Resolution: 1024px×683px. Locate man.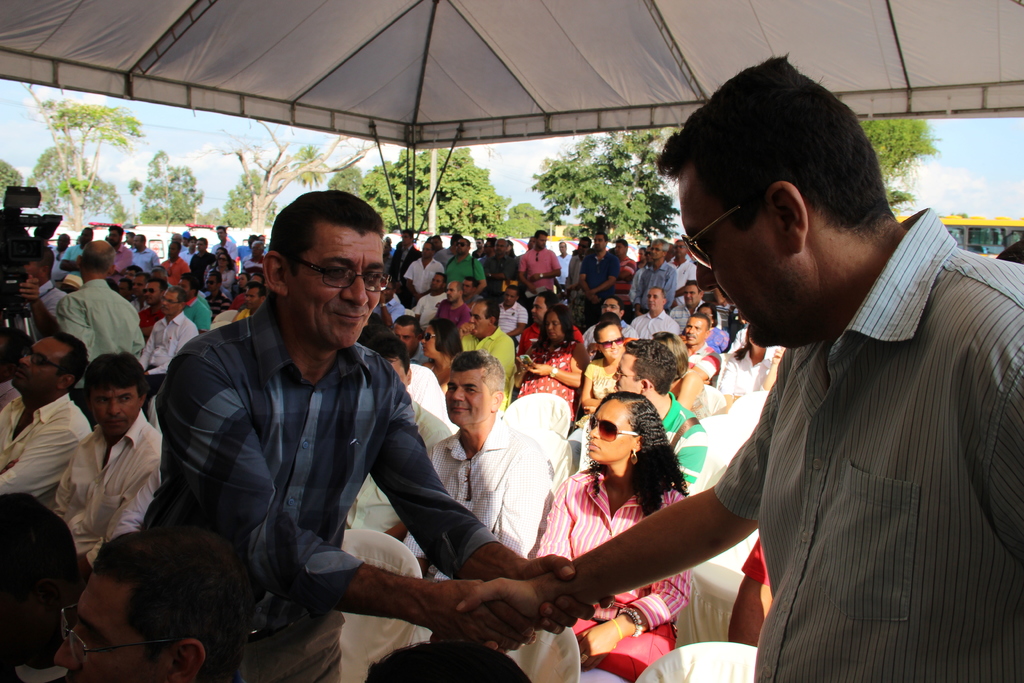
l=440, t=51, r=1023, b=682.
